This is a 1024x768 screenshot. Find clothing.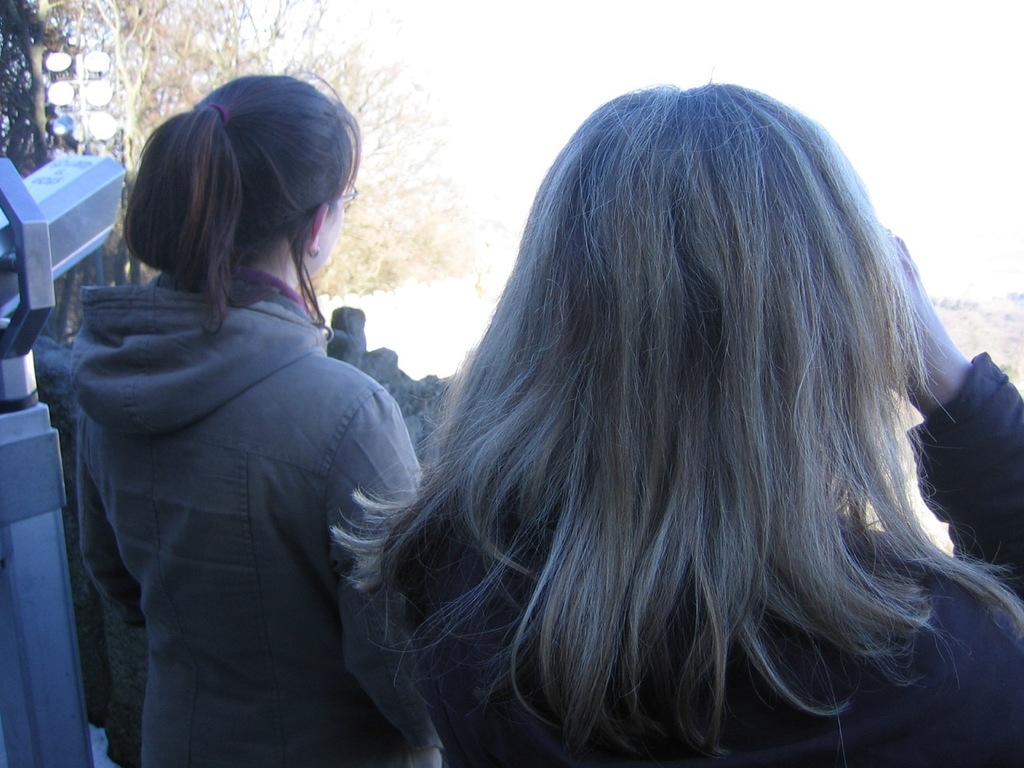
Bounding box: box=[76, 267, 416, 767].
